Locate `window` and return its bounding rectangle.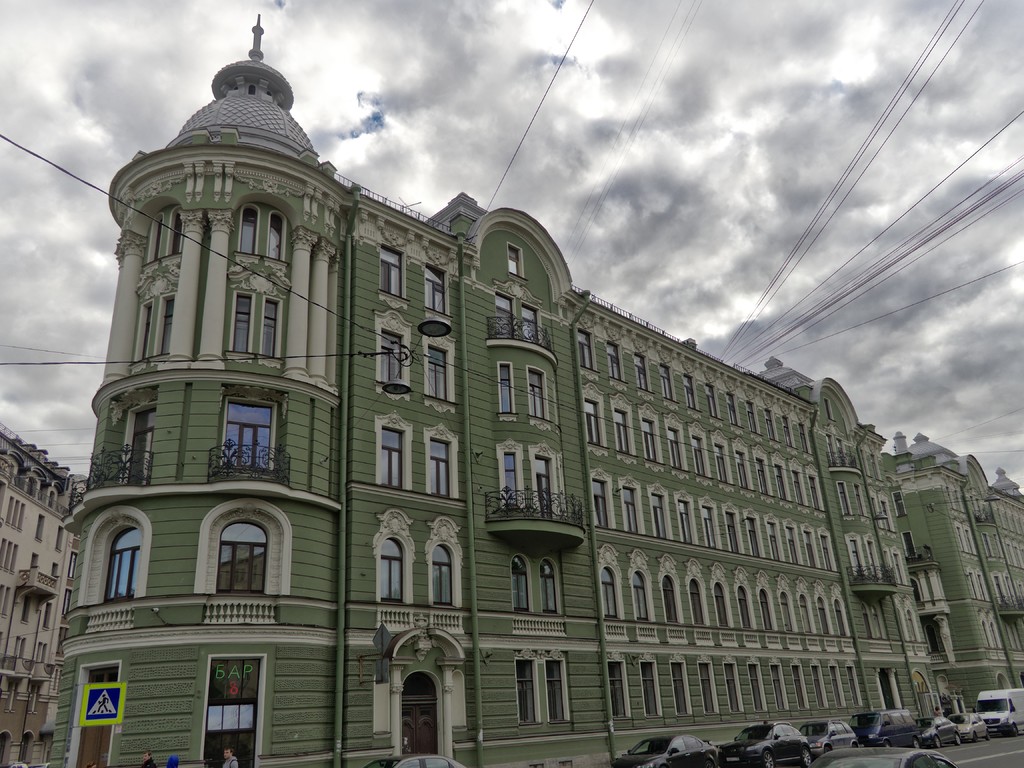
(237,205,251,257).
